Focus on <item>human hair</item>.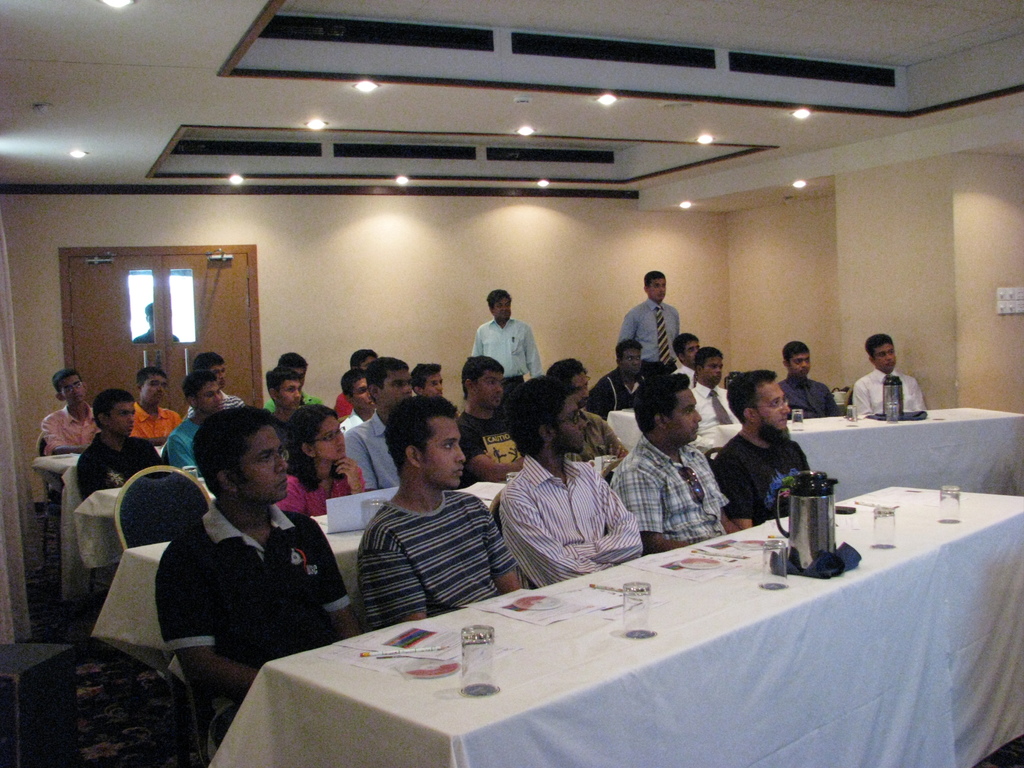
Focused at Rect(670, 330, 698, 355).
